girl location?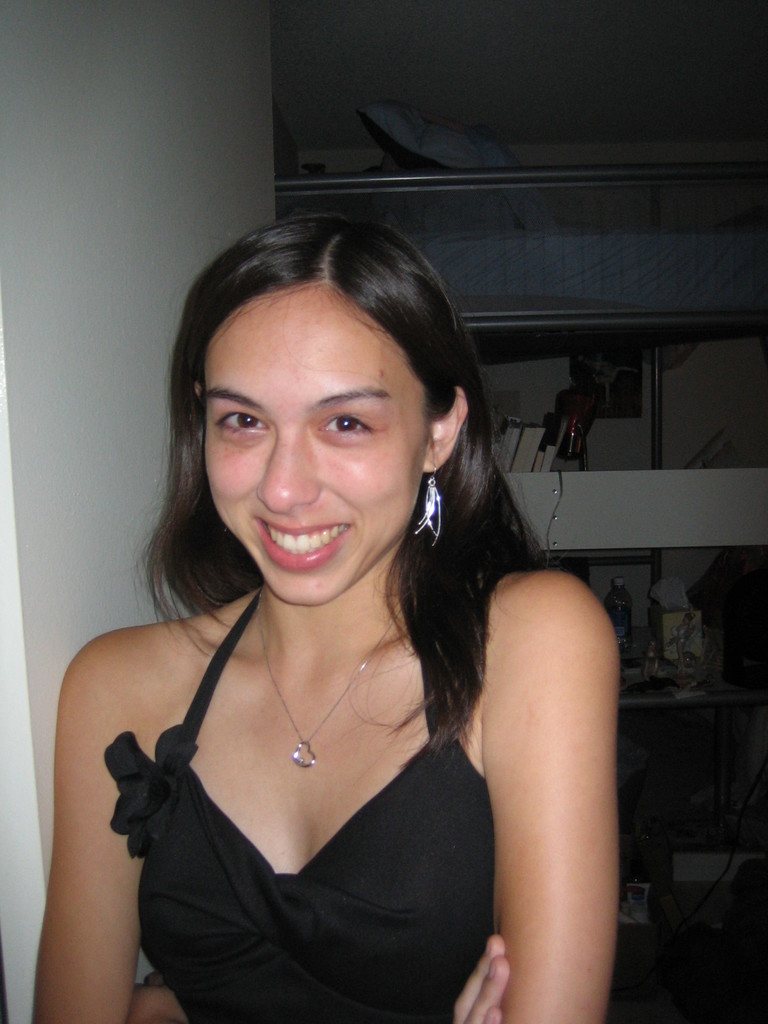
(x1=35, y1=216, x2=623, y2=1023)
